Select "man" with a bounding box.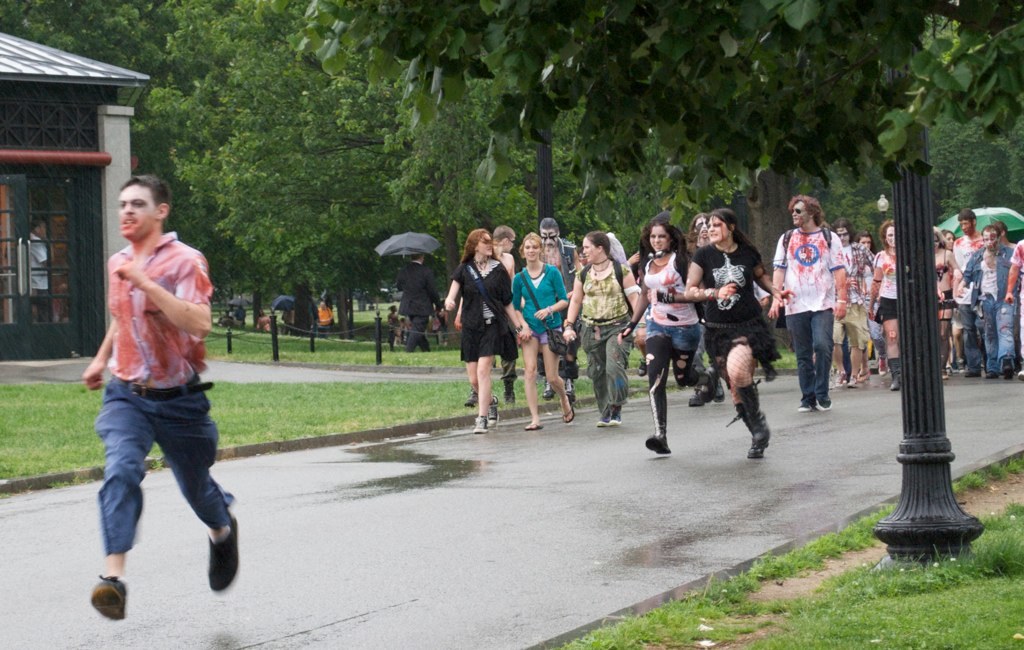
box=[769, 192, 849, 415].
